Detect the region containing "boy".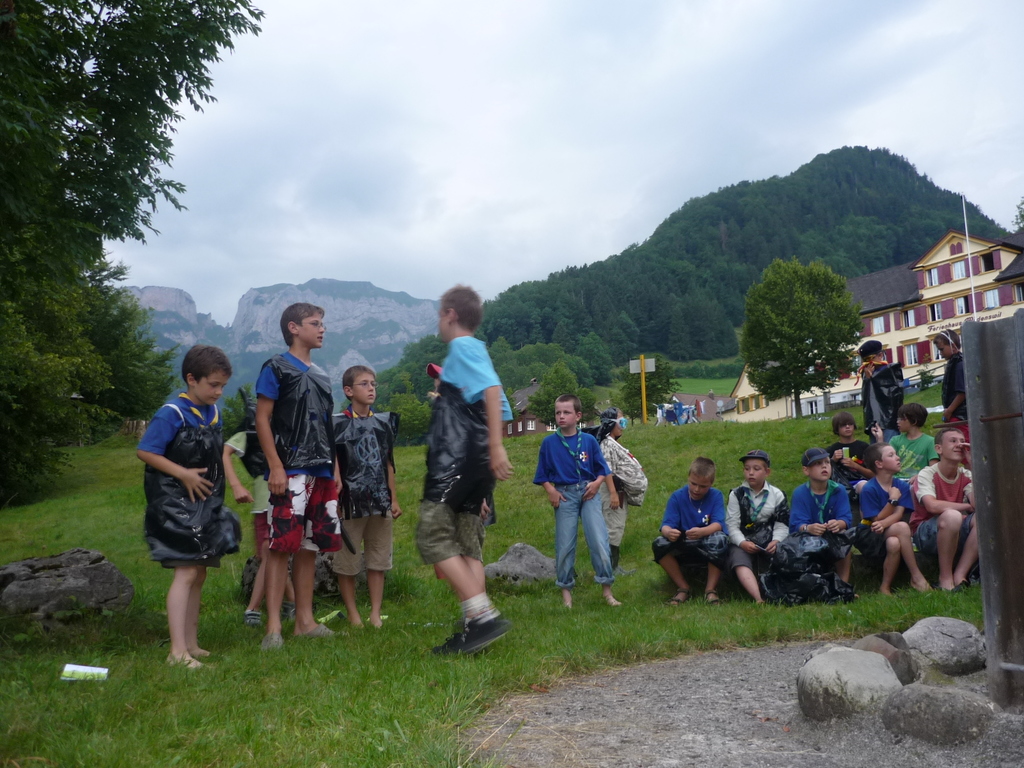
detection(329, 364, 400, 629).
